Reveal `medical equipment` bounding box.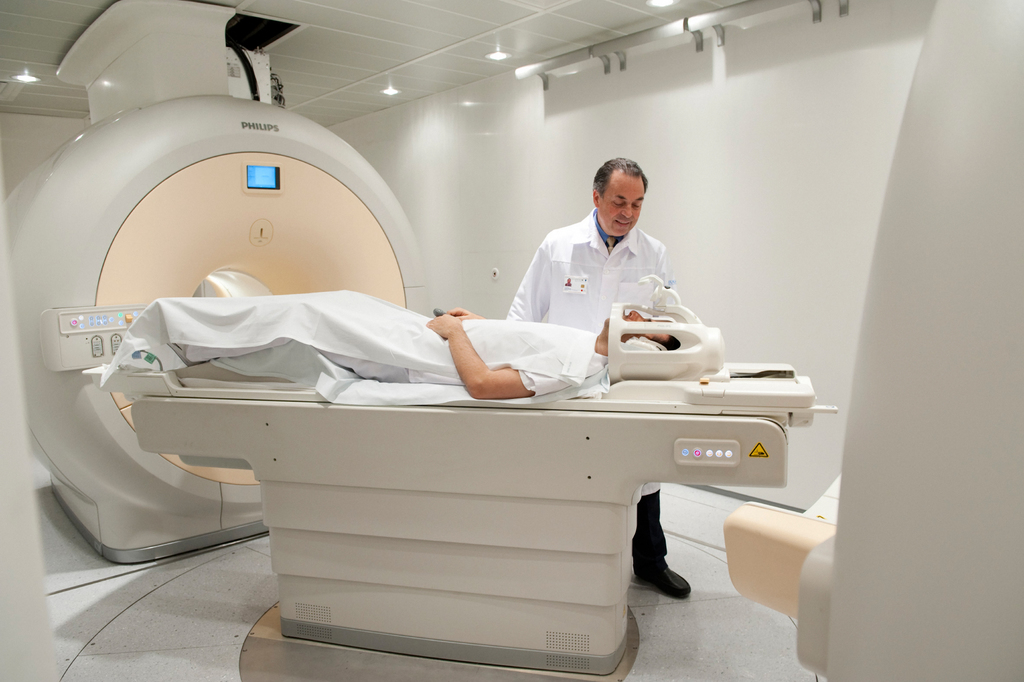
Revealed: 719:0:1023:681.
